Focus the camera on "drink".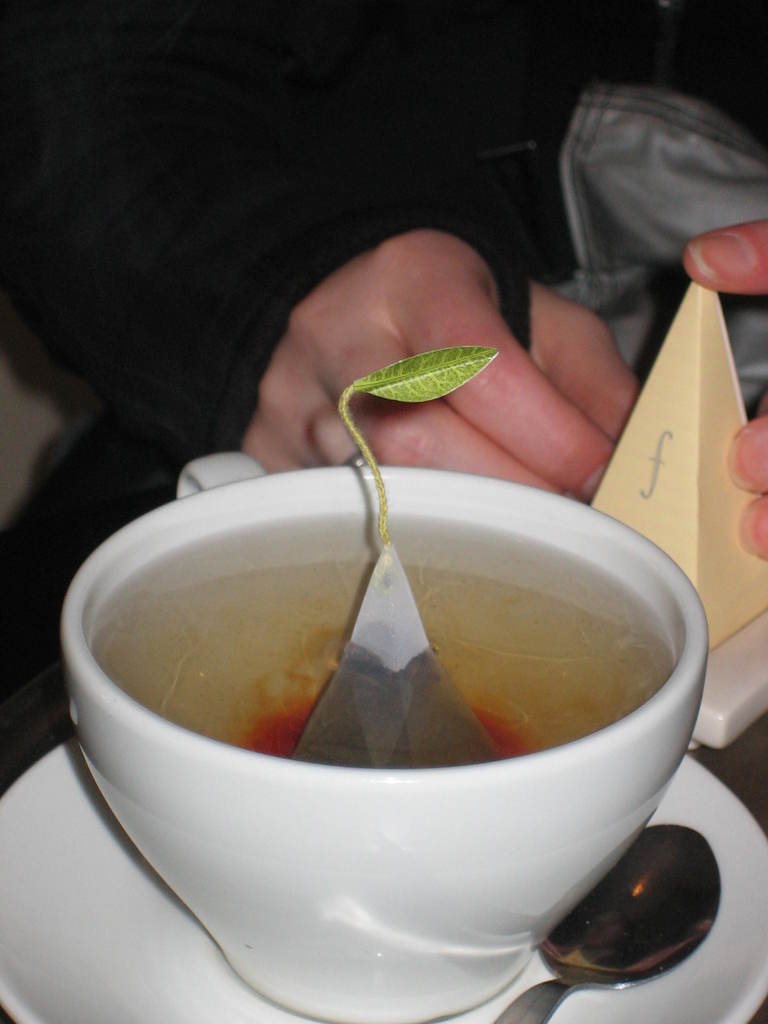
Focus region: region(52, 368, 691, 1014).
